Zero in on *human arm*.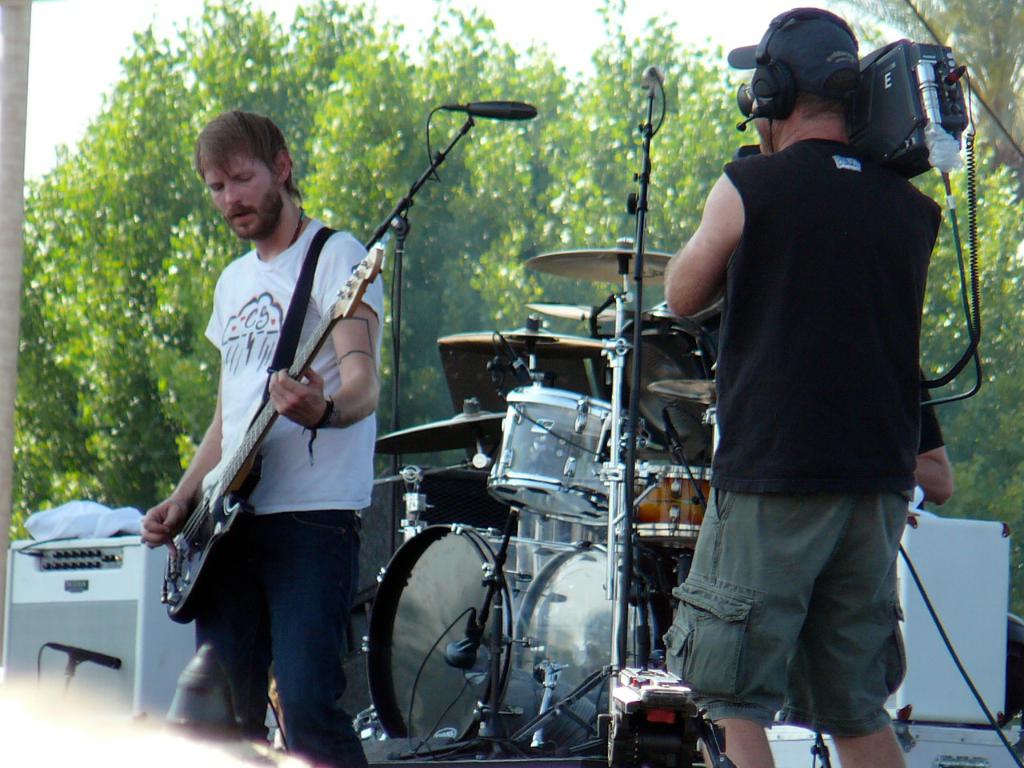
Zeroed in: 246/242/394/432.
